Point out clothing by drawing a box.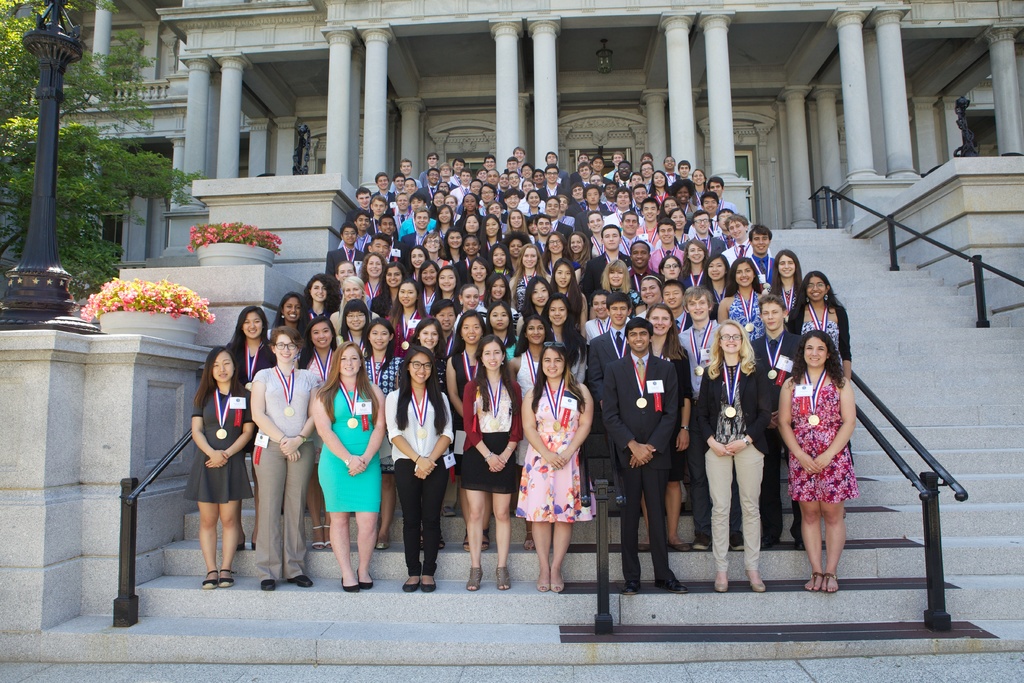
box(792, 302, 855, 370).
